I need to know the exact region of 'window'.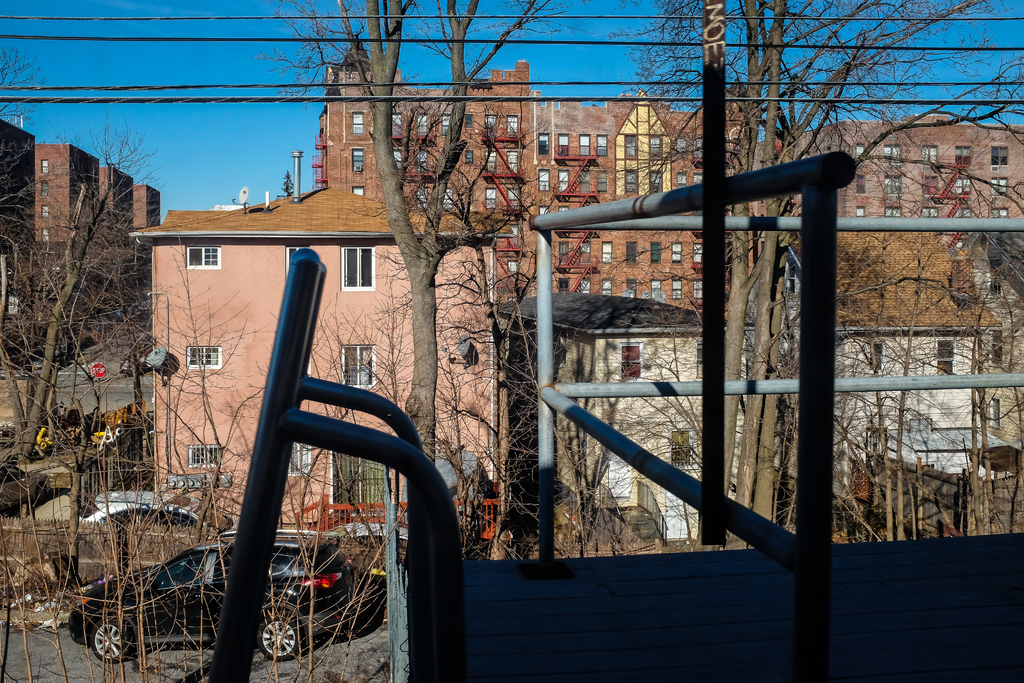
Region: [581,168,593,193].
